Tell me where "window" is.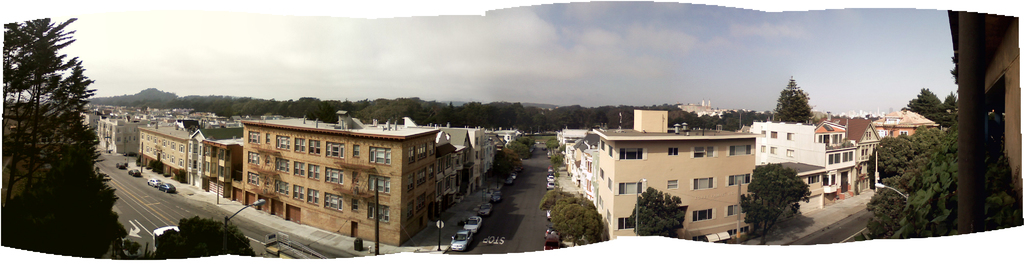
"window" is at 417:169:426:190.
